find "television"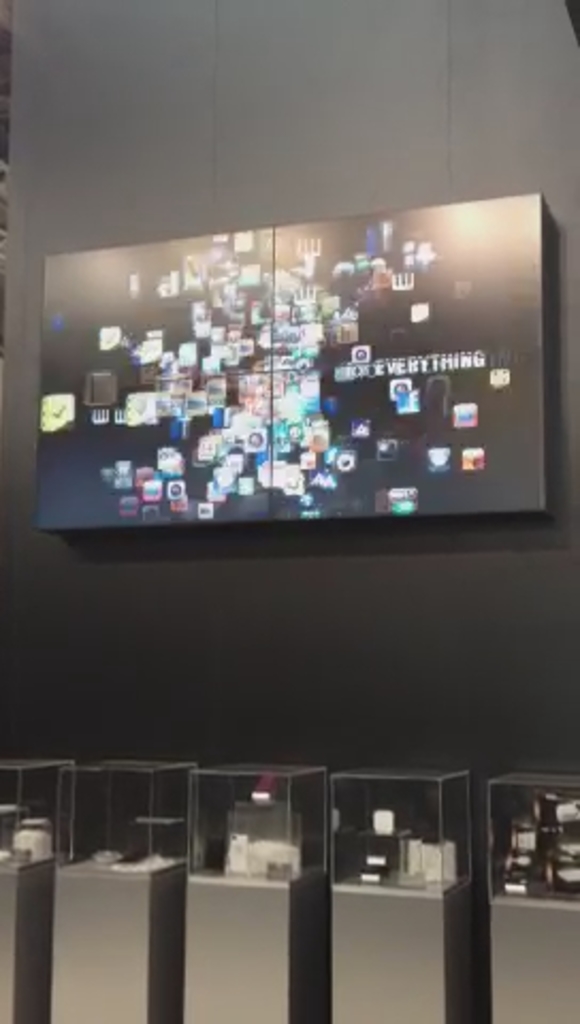
41,192,550,527
